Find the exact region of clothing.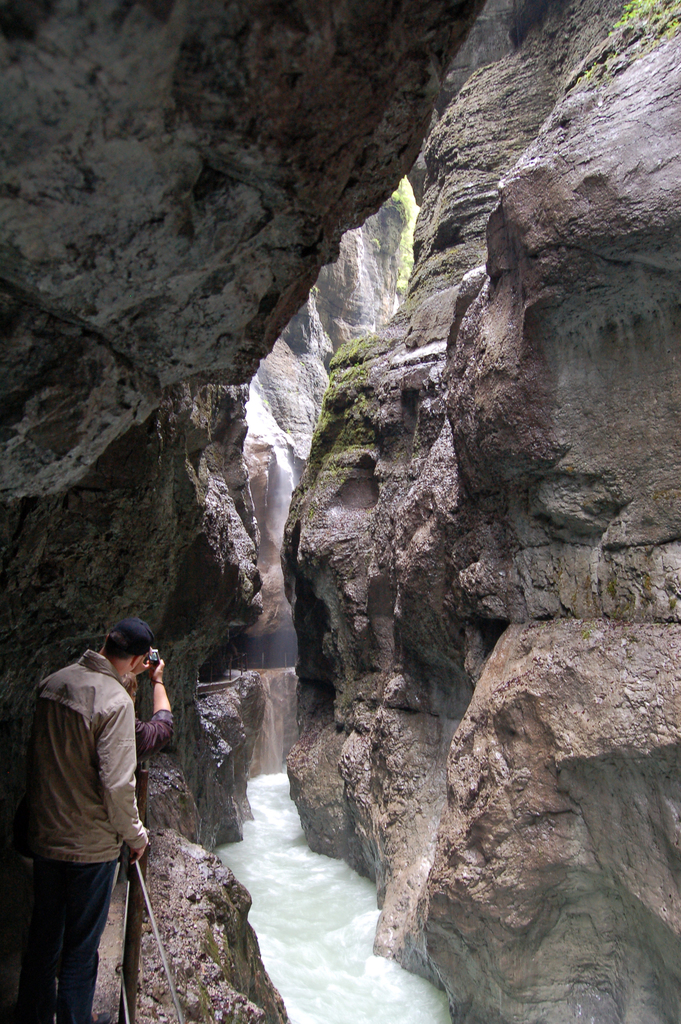
Exact region: (21,625,165,988).
